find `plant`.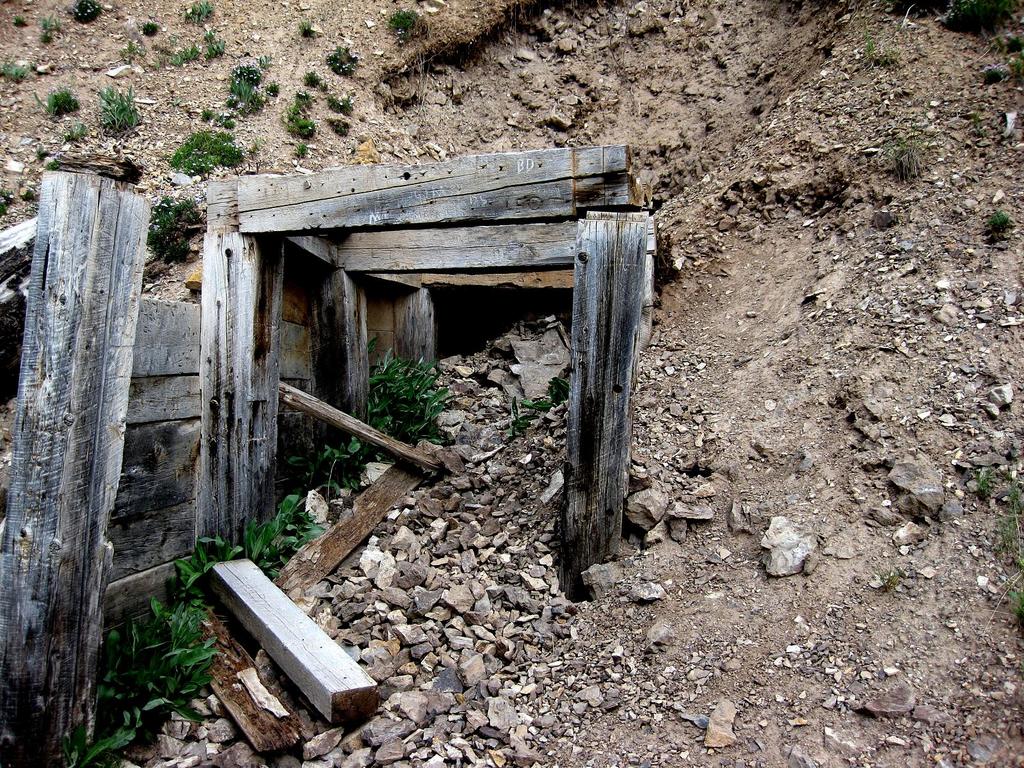
box=[986, 209, 1012, 236].
